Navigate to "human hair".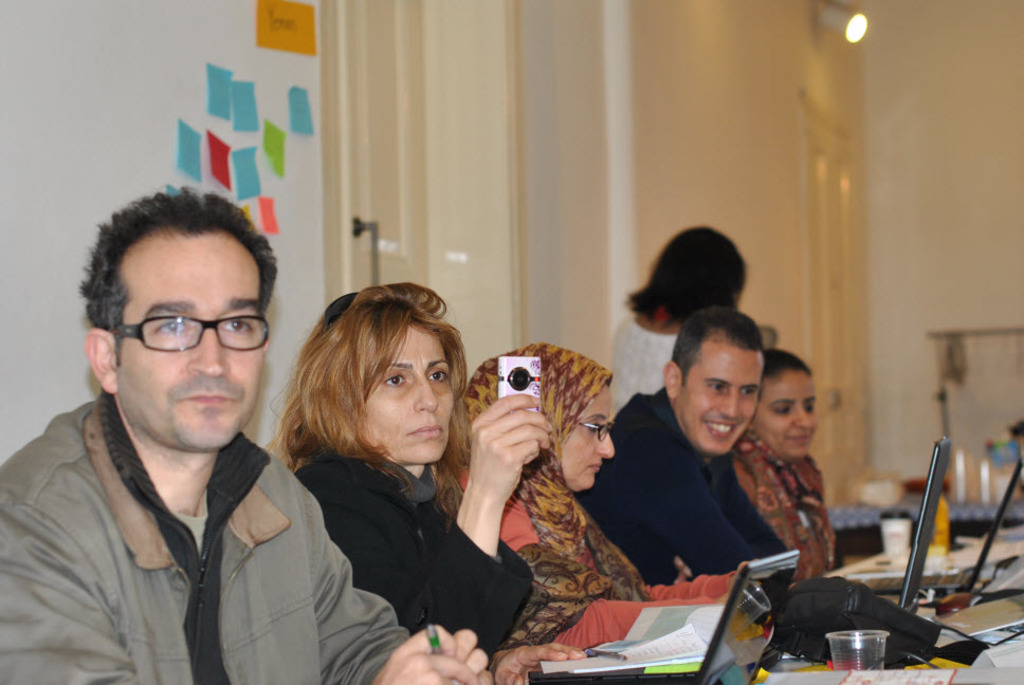
Navigation target: 78,185,277,370.
